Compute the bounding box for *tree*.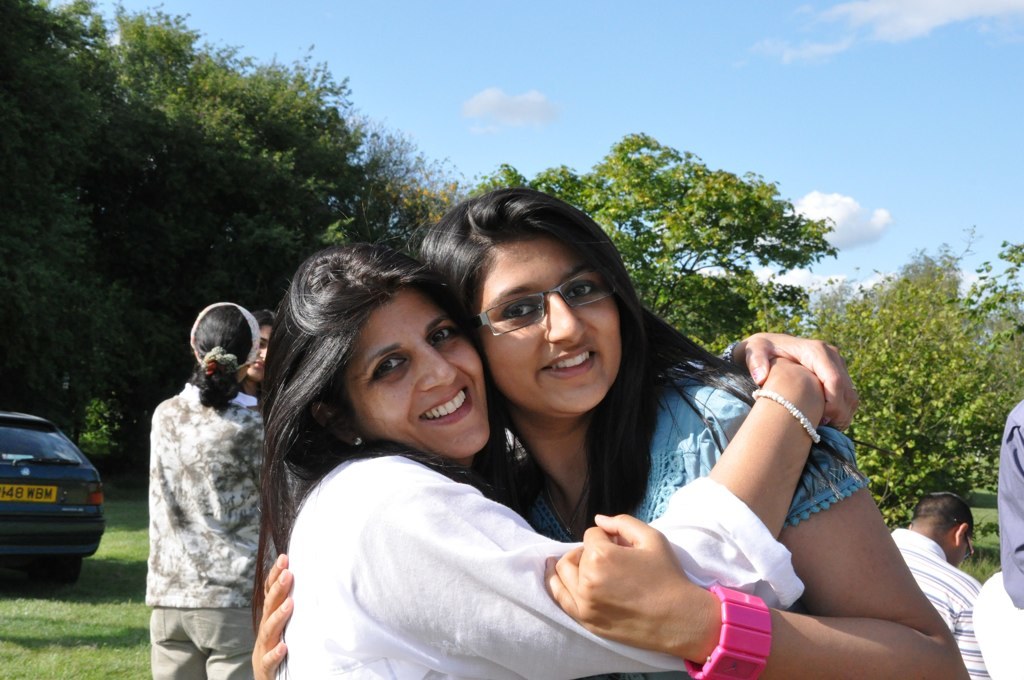
583 127 841 360.
